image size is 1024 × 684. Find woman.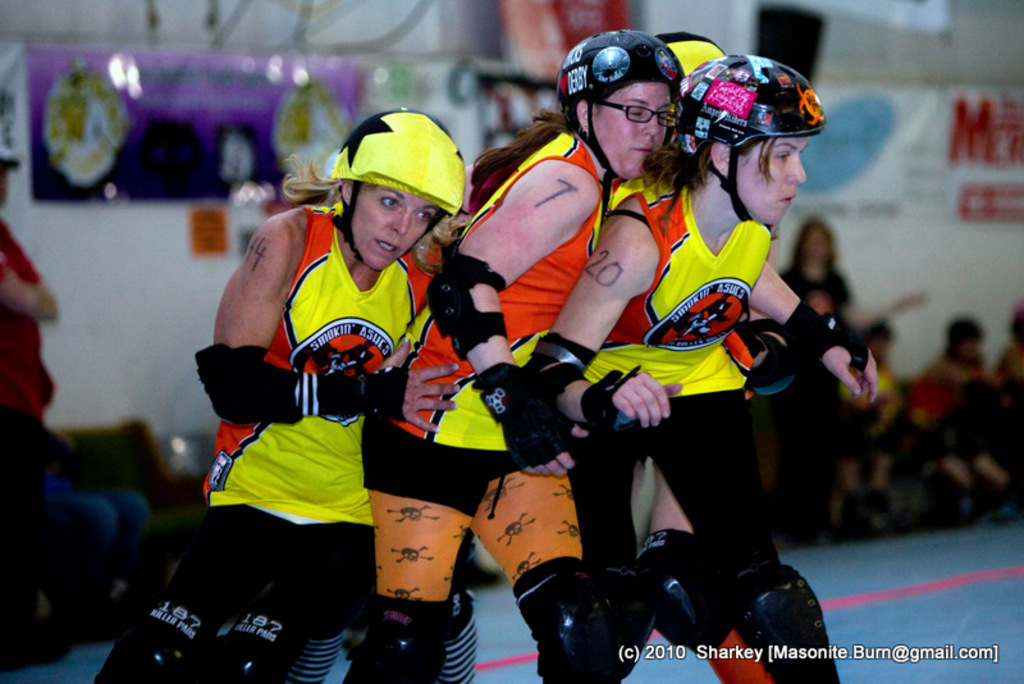
crop(360, 33, 698, 683).
